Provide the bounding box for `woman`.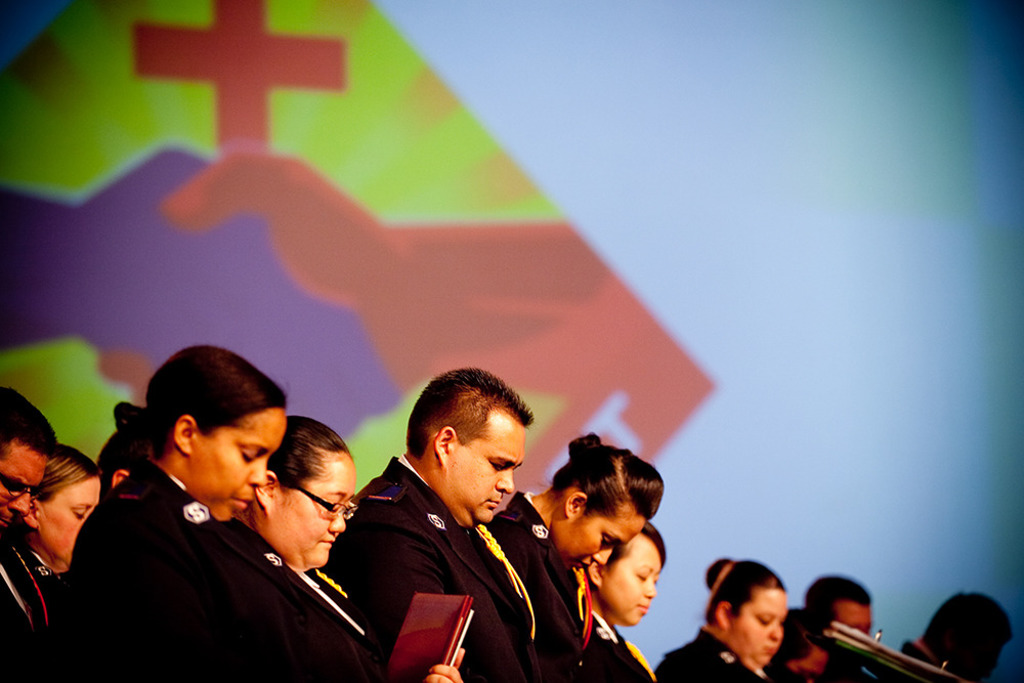
(x1=489, y1=432, x2=666, y2=681).
